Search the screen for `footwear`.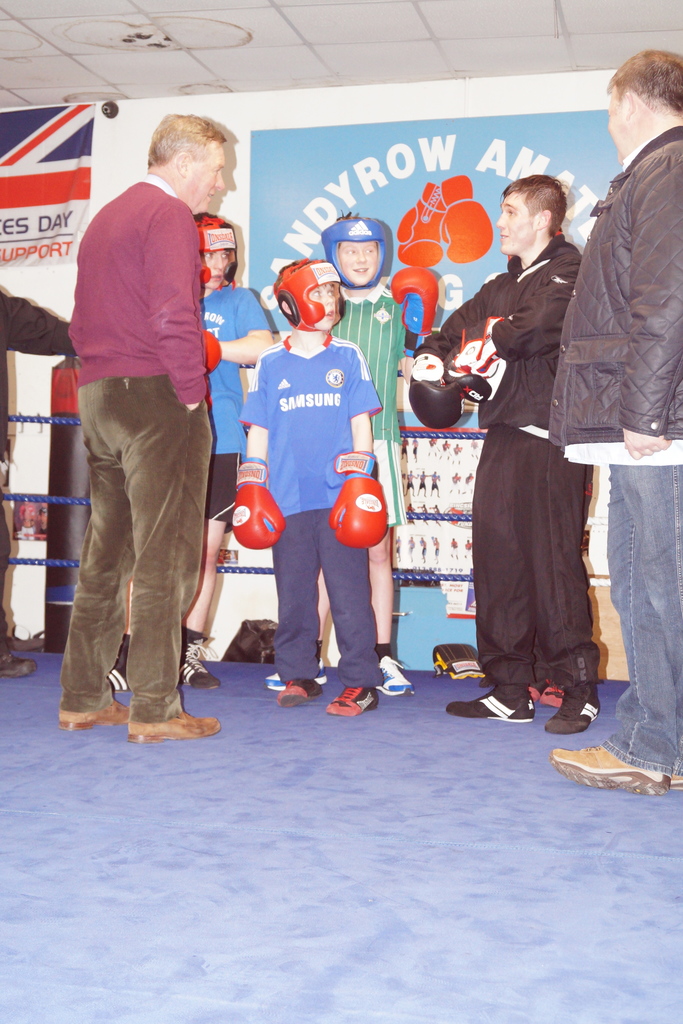
Found at bbox=[126, 707, 222, 742].
